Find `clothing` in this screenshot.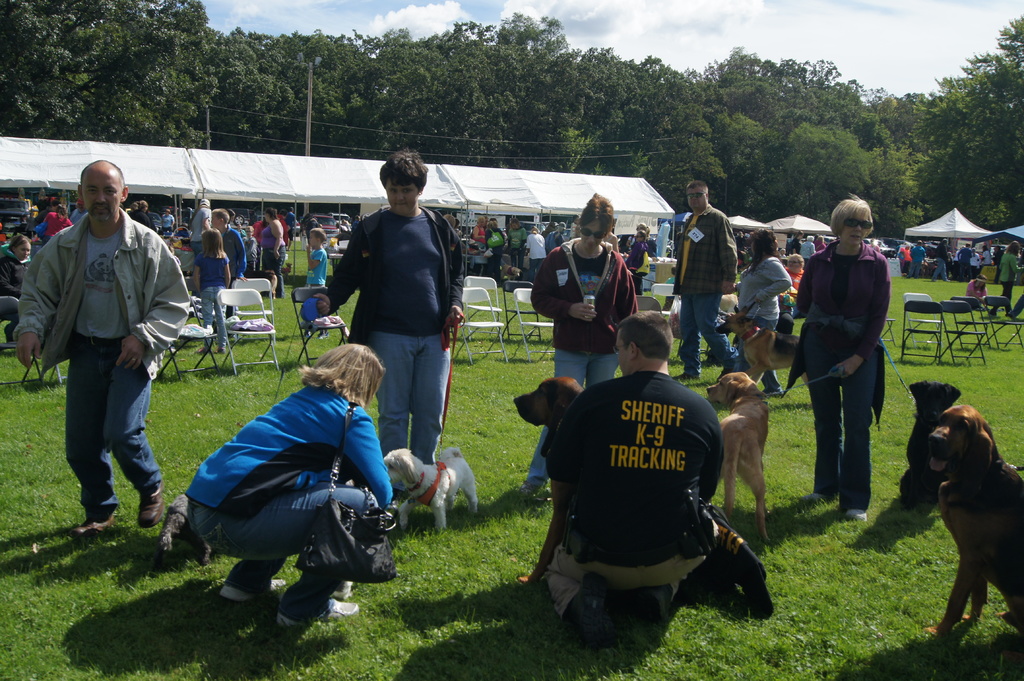
The bounding box for `clothing` is [left=0, top=251, right=29, bottom=326].
